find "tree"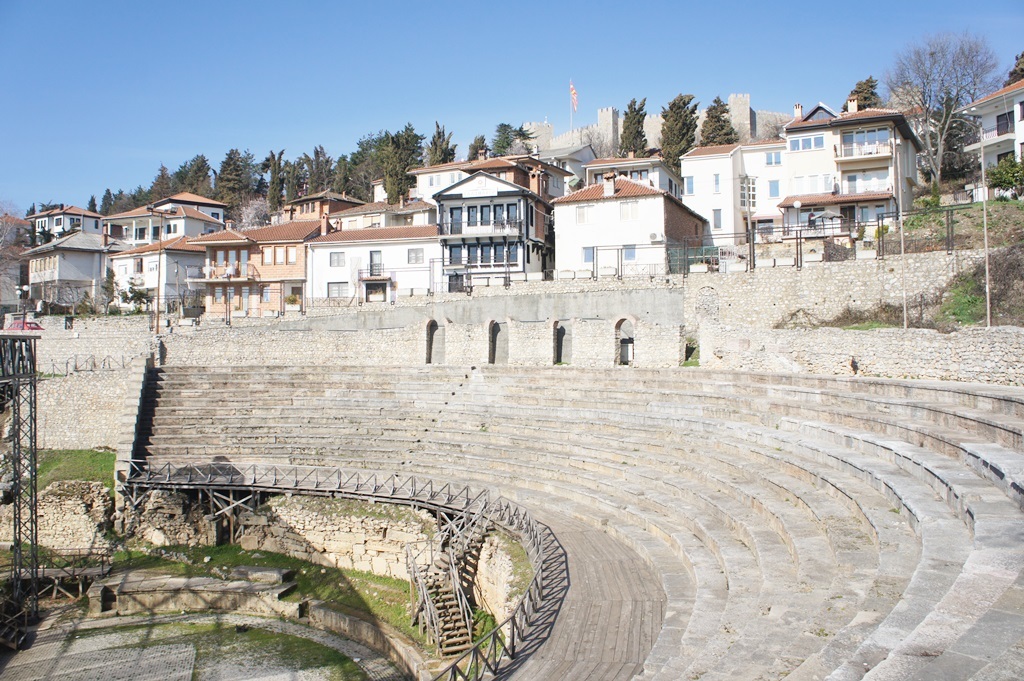
rect(839, 73, 883, 113)
